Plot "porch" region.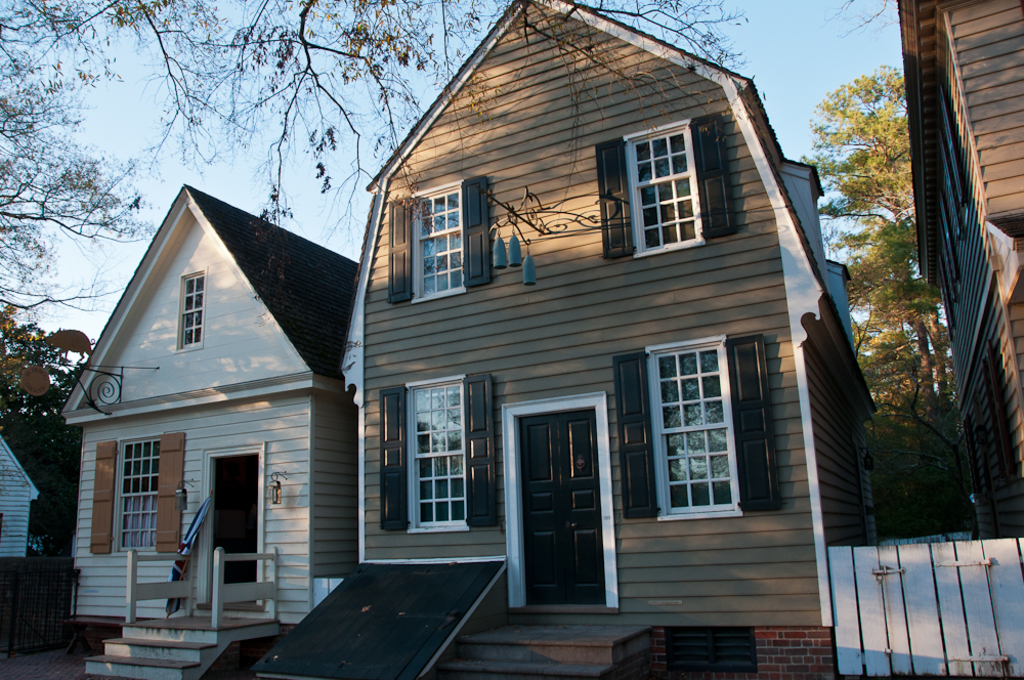
Plotted at (x1=68, y1=535, x2=281, y2=679).
